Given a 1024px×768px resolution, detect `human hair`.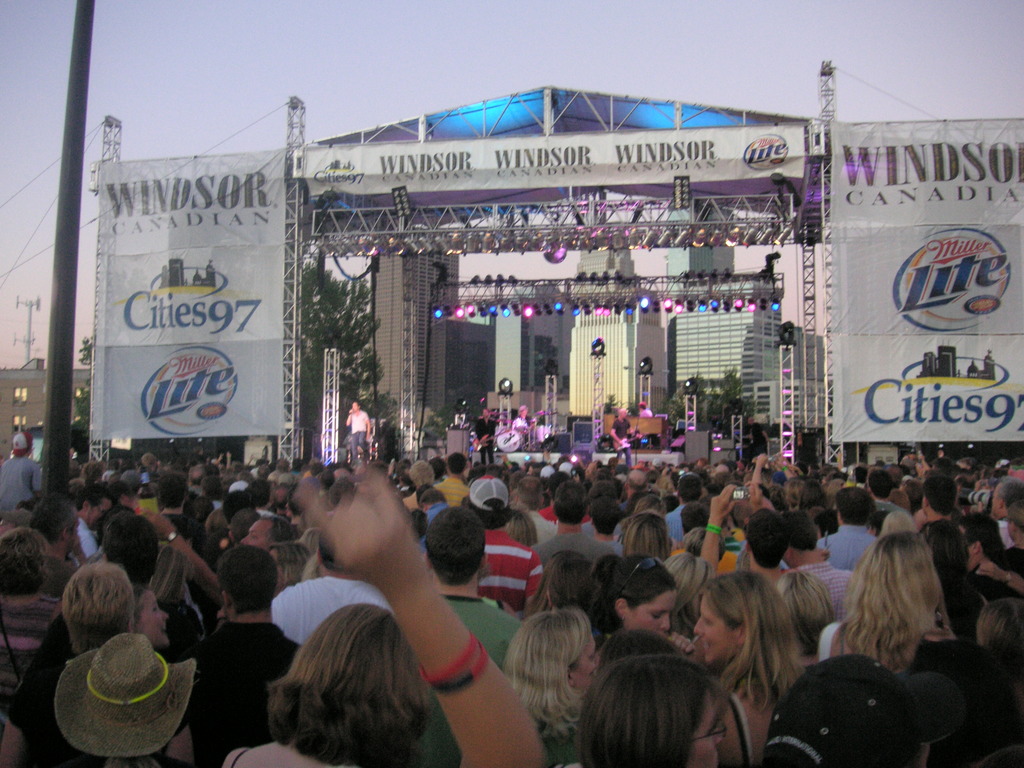
{"x1": 500, "y1": 606, "x2": 590, "y2": 746}.
